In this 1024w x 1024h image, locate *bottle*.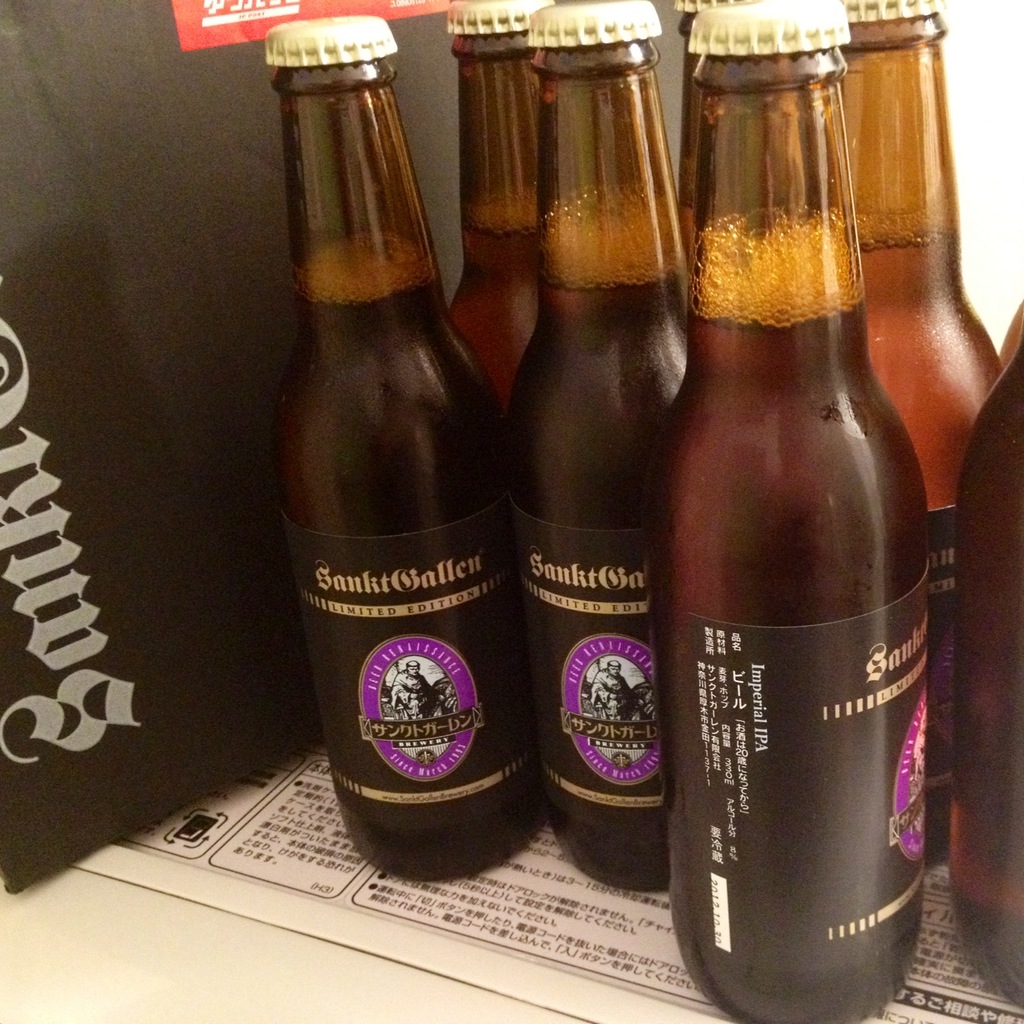
Bounding box: rect(999, 303, 1023, 373).
